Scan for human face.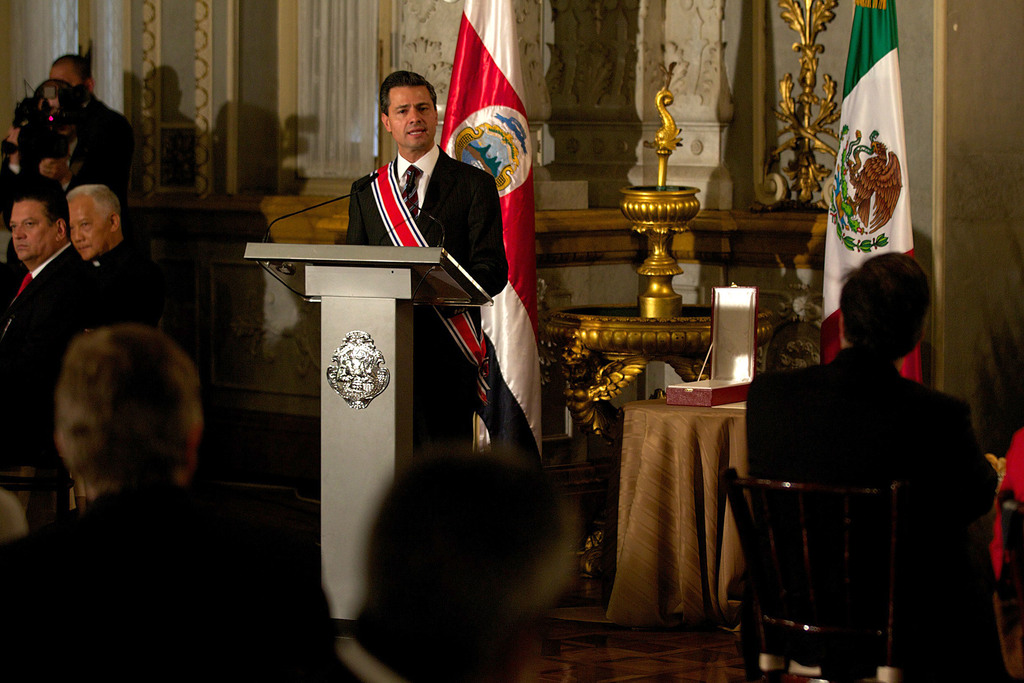
Scan result: pyautogui.locateOnScreen(389, 86, 435, 145).
